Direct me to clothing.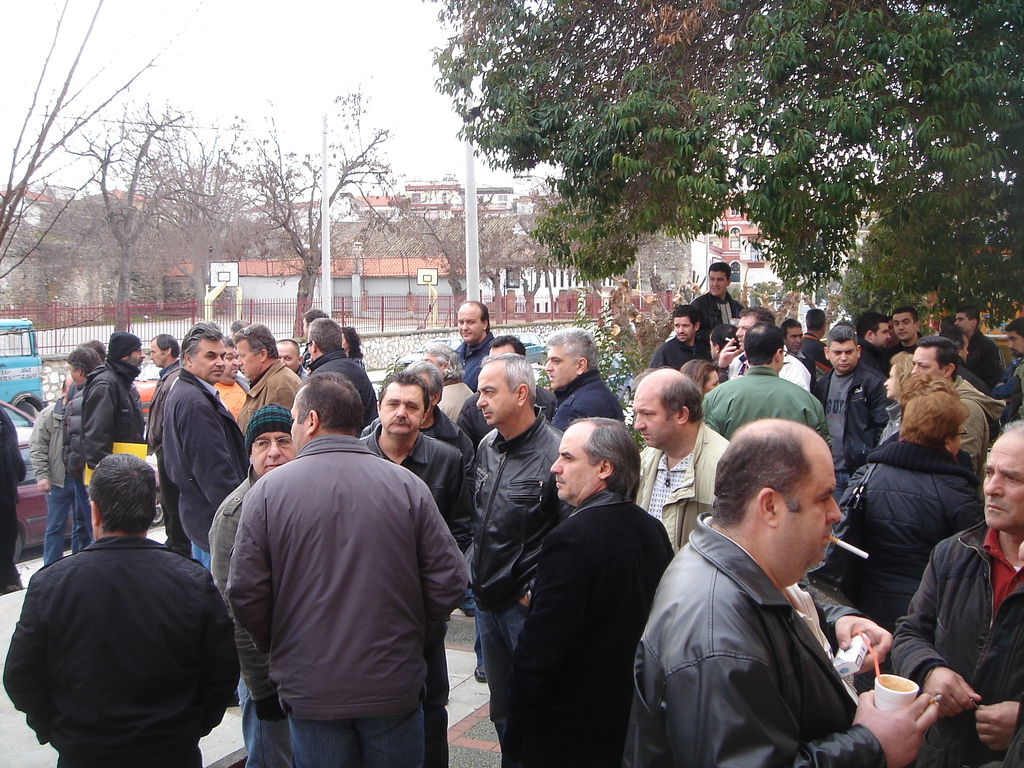
Direction: (949,373,1007,450).
